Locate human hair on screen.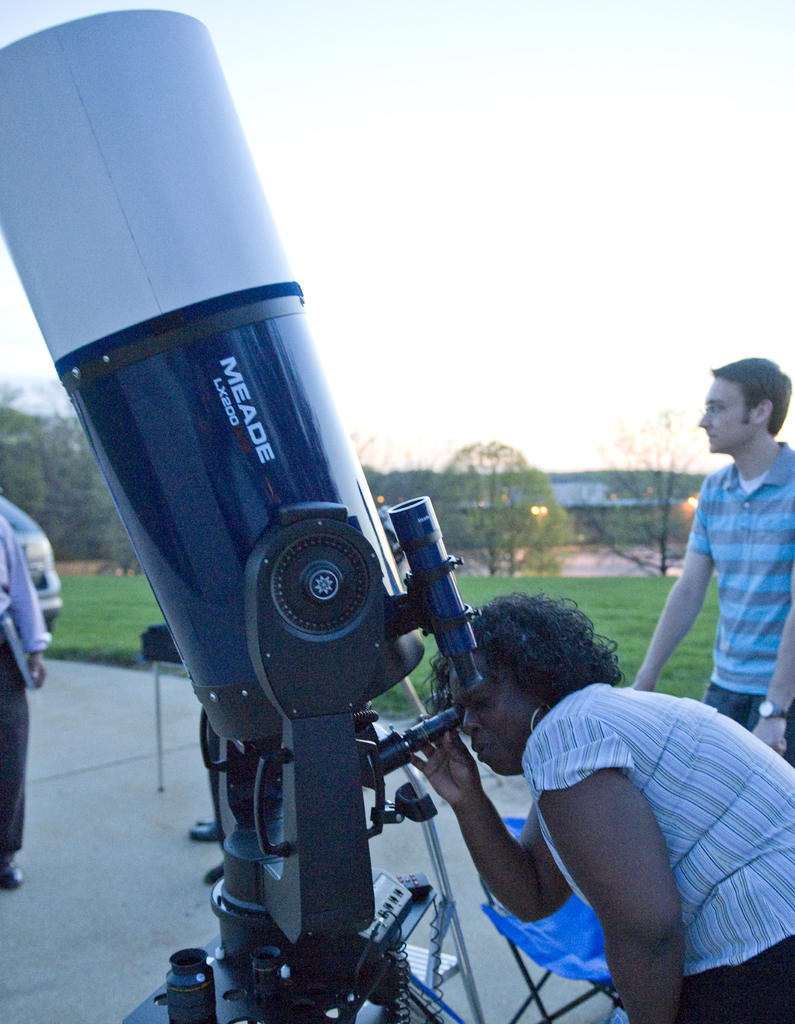
On screen at bbox=[711, 356, 793, 438].
